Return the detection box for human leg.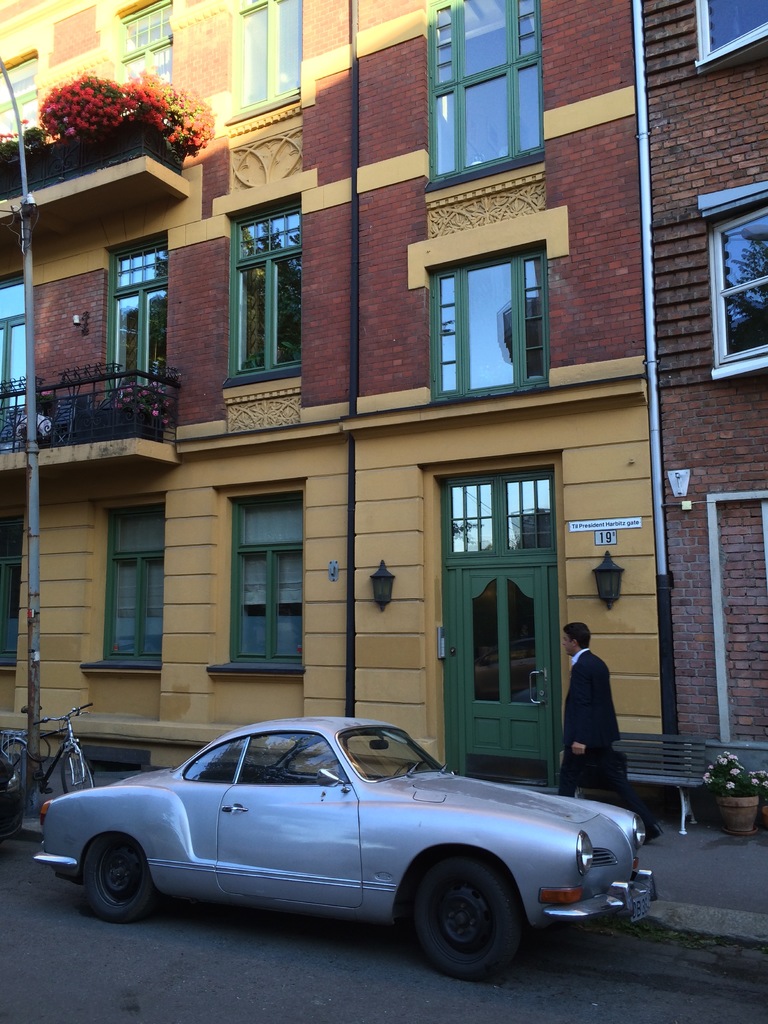
(left=558, top=748, right=577, bottom=802).
